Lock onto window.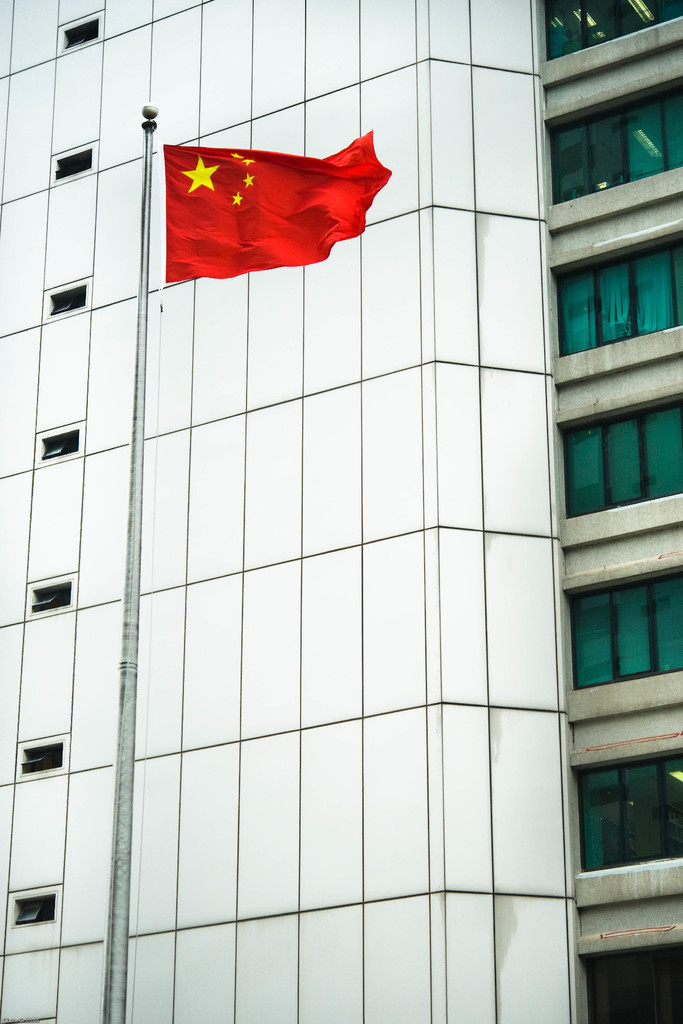
Locked: x1=579, y1=756, x2=682, y2=874.
